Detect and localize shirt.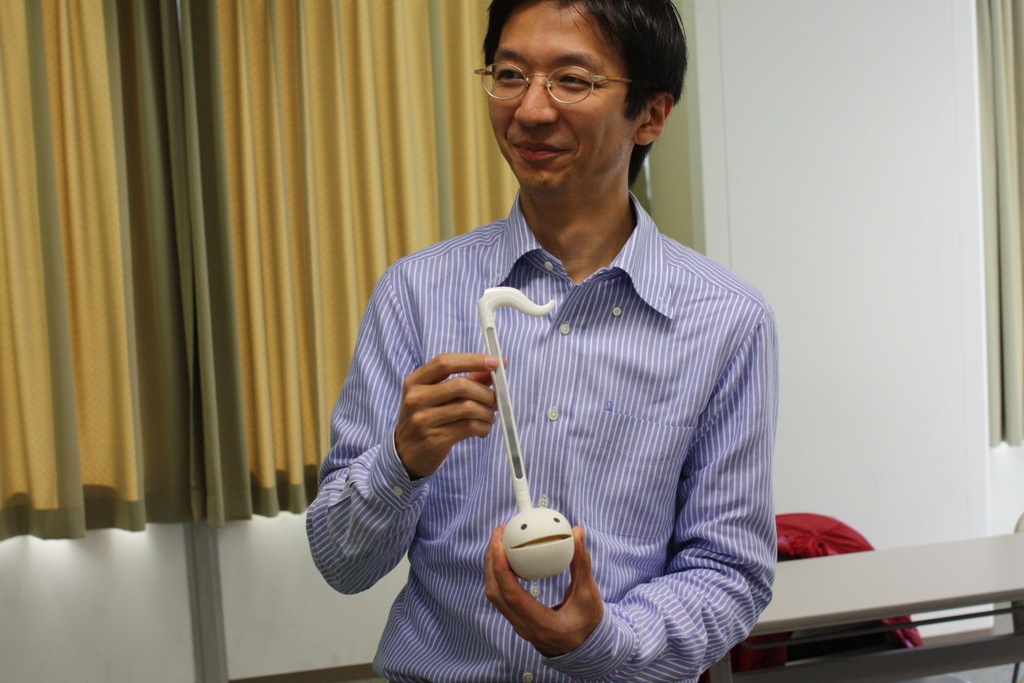
Localized at bbox=(335, 181, 796, 599).
